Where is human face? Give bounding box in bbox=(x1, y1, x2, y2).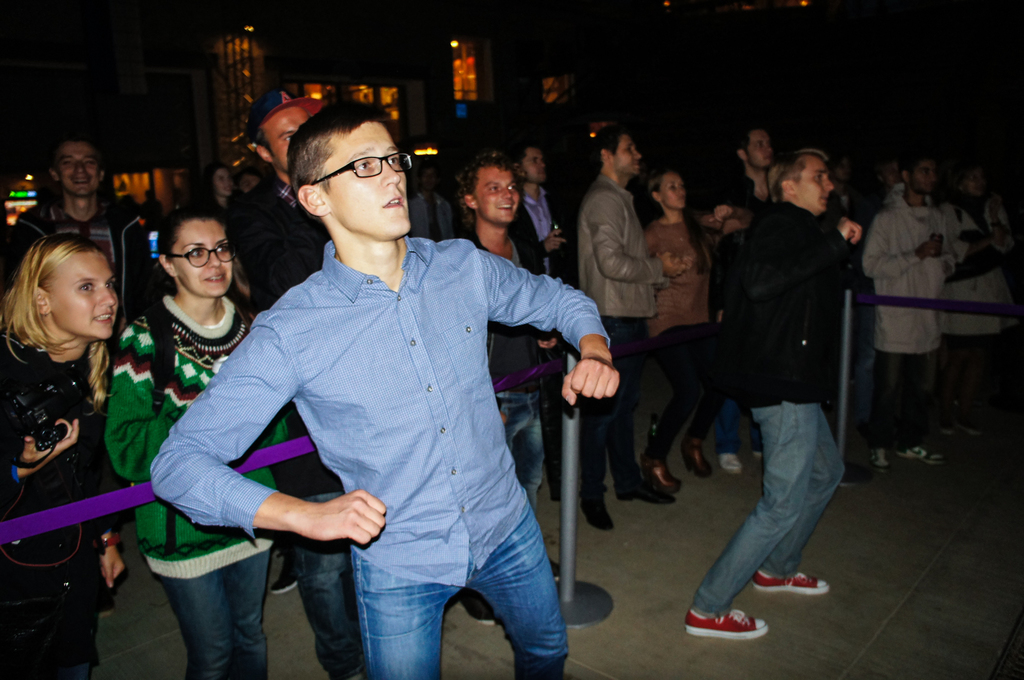
bbox=(745, 129, 774, 172).
